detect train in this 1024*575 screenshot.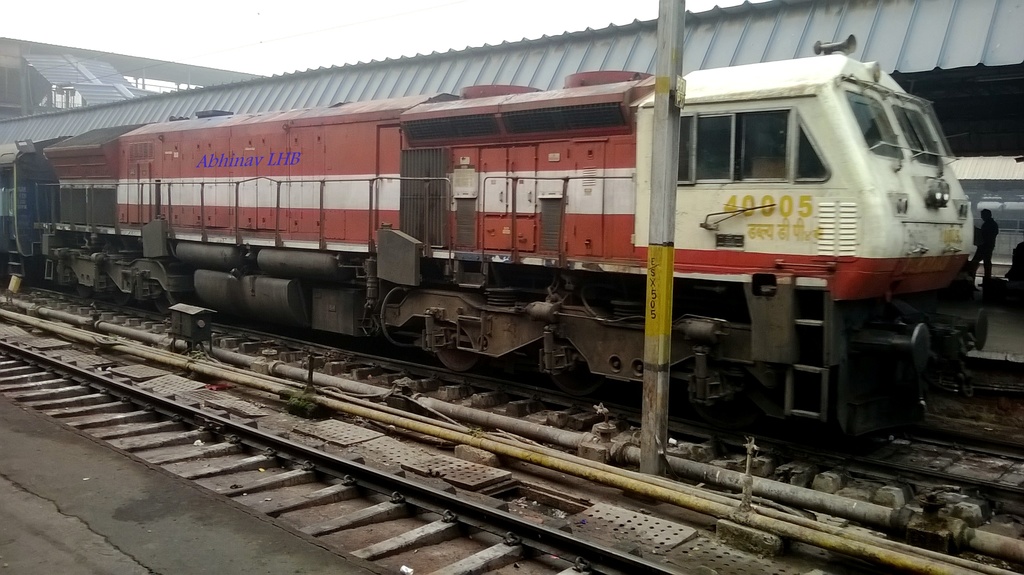
Detection: <box>0,59,1023,431</box>.
